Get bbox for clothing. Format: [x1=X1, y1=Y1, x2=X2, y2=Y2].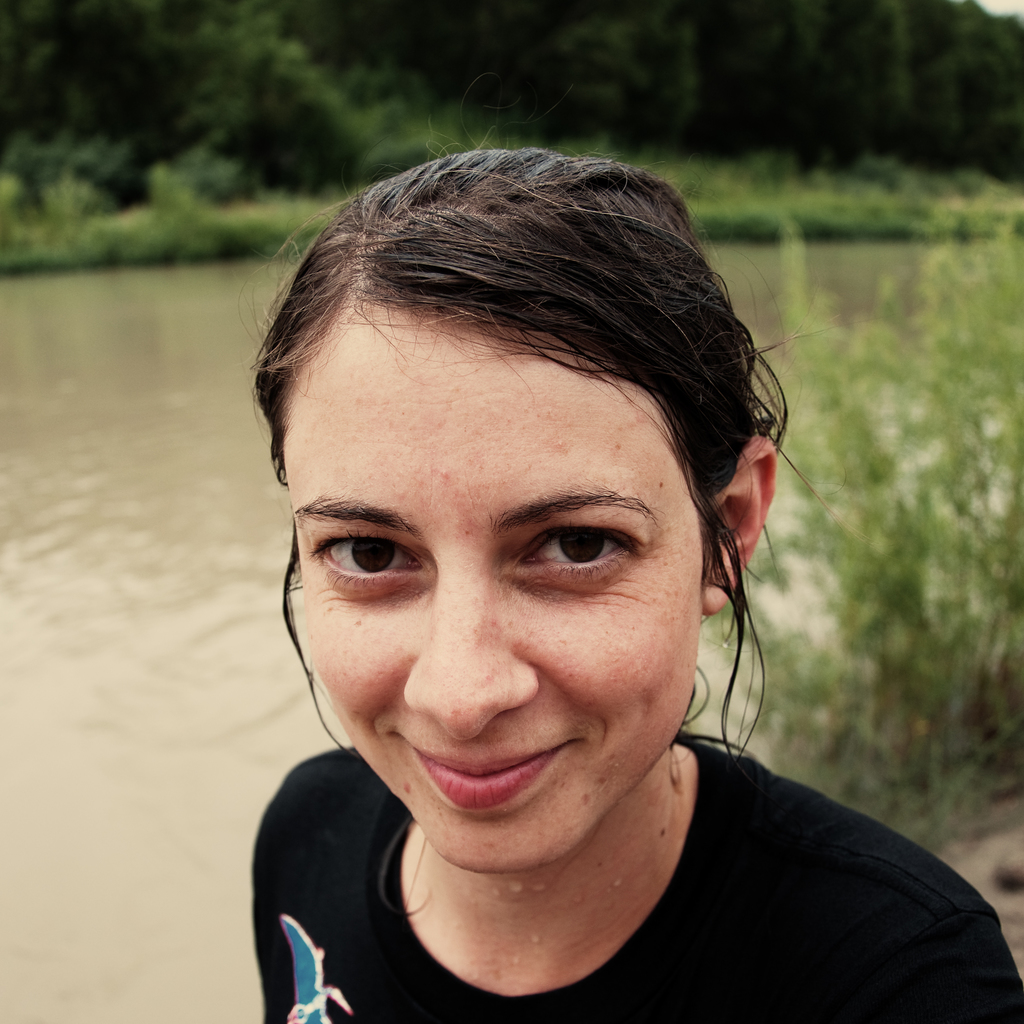
[x1=208, y1=599, x2=974, y2=1020].
